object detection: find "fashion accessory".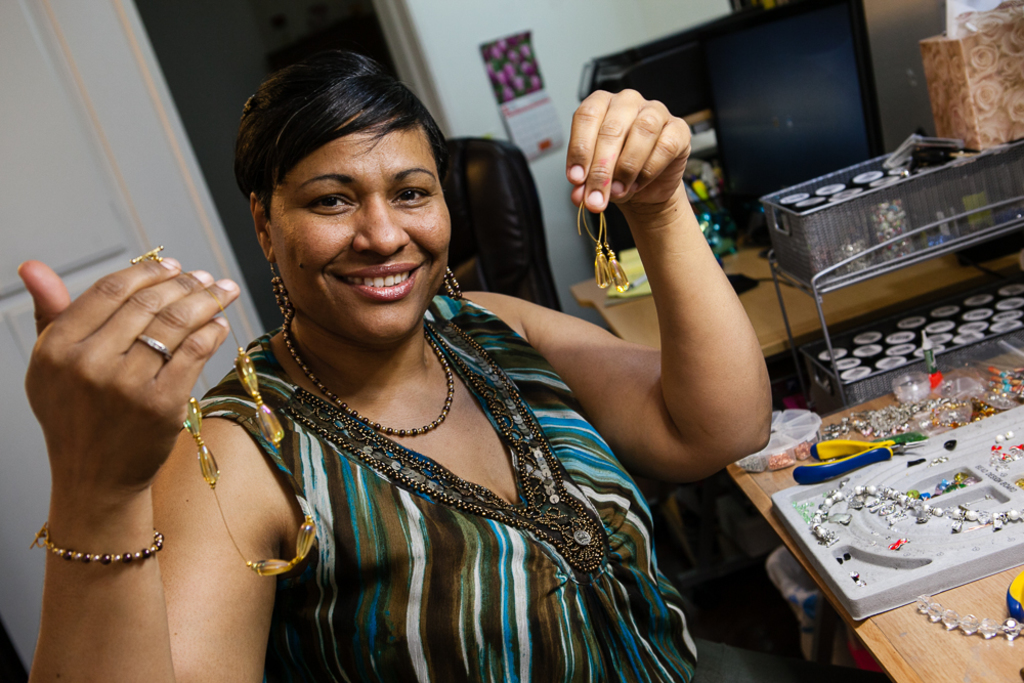
l=574, t=191, r=630, b=296.
